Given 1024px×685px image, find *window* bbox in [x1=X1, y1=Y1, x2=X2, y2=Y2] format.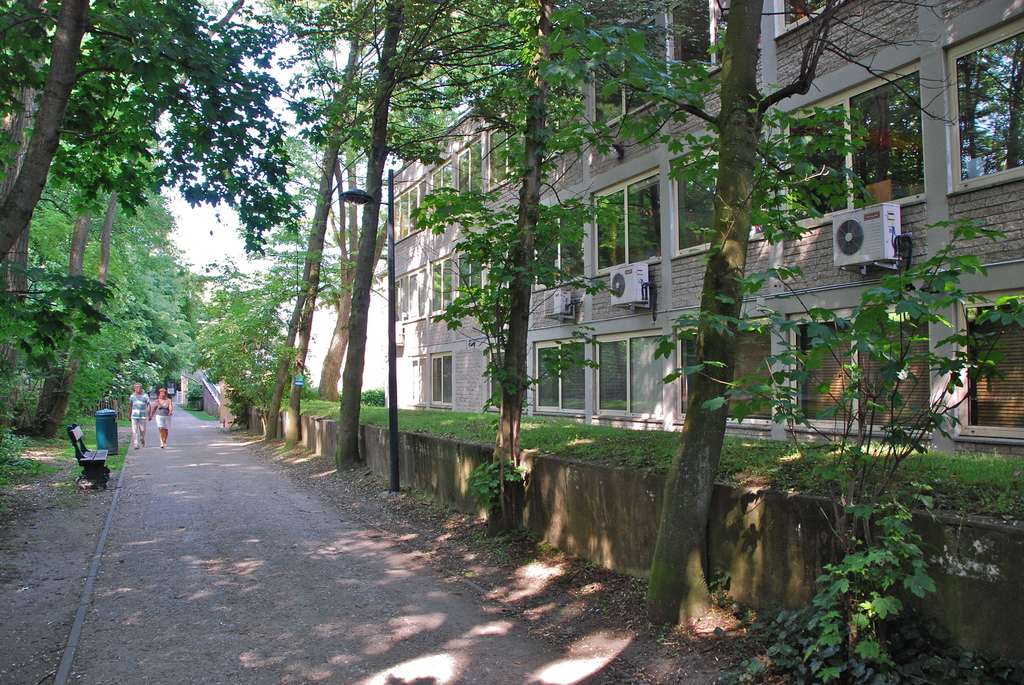
[x1=456, y1=253, x2=483, y2=308].
